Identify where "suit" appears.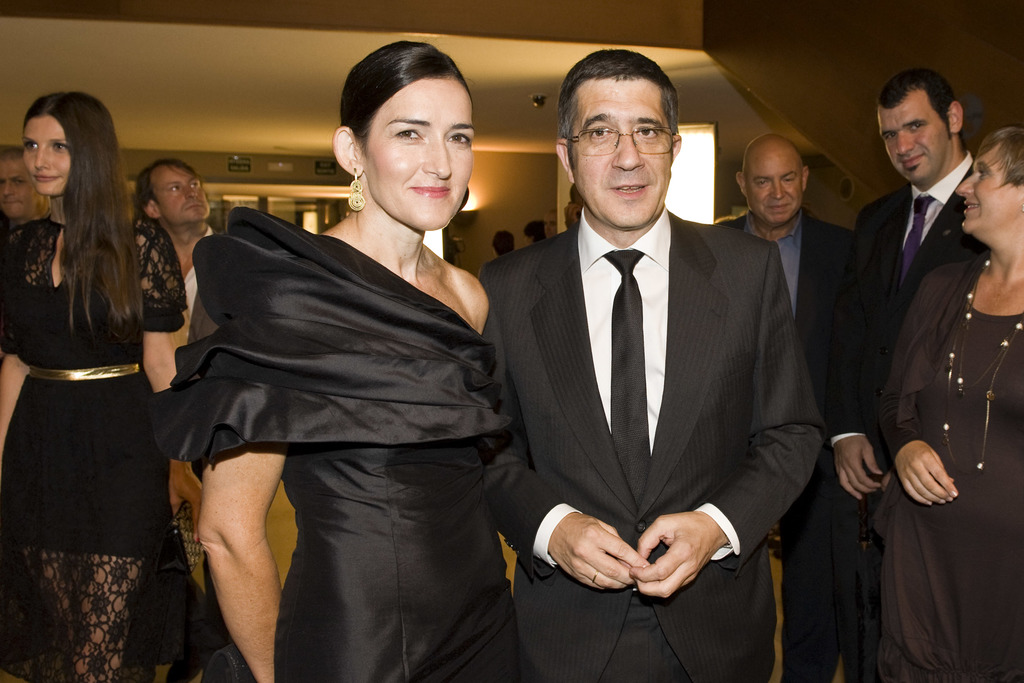
Appears at left=477, top=210, right=820, bottom=682.
